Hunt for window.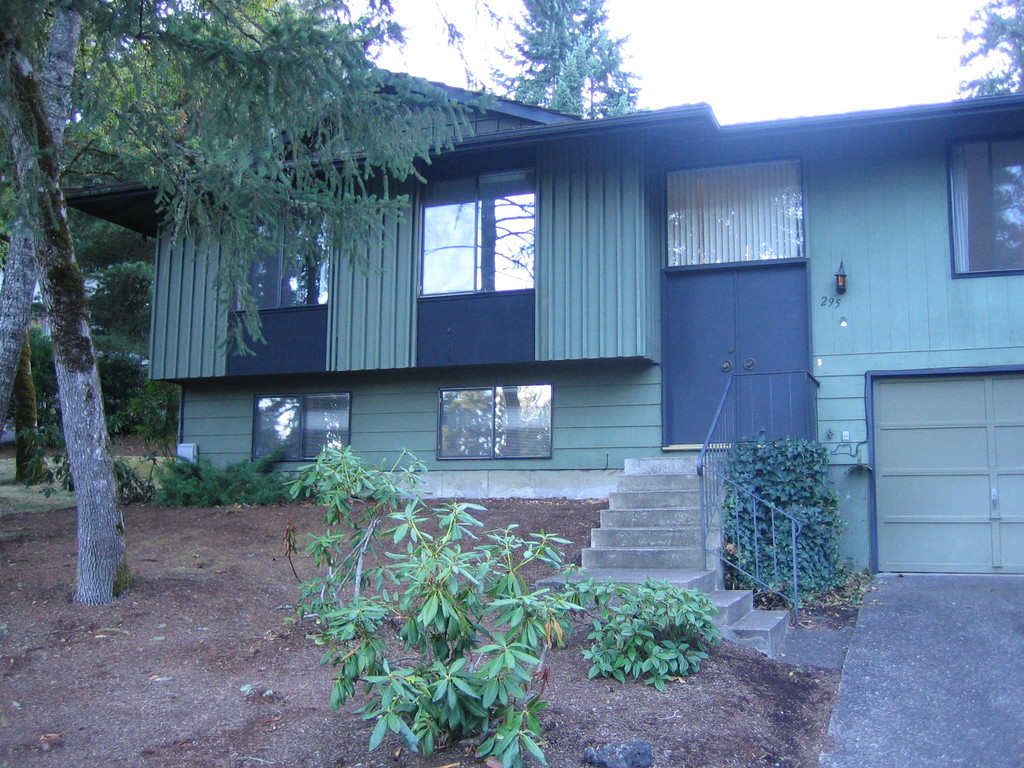
Hunted down at l=255, t=394, r=355, b=460.
